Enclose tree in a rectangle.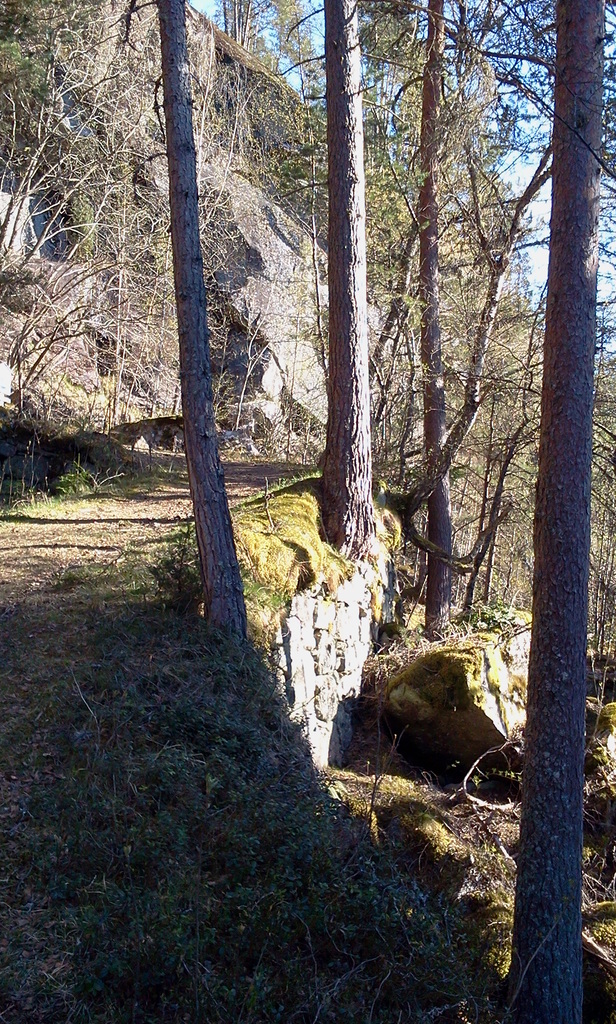
(left=0, top=0, right=528, bottom=518).
